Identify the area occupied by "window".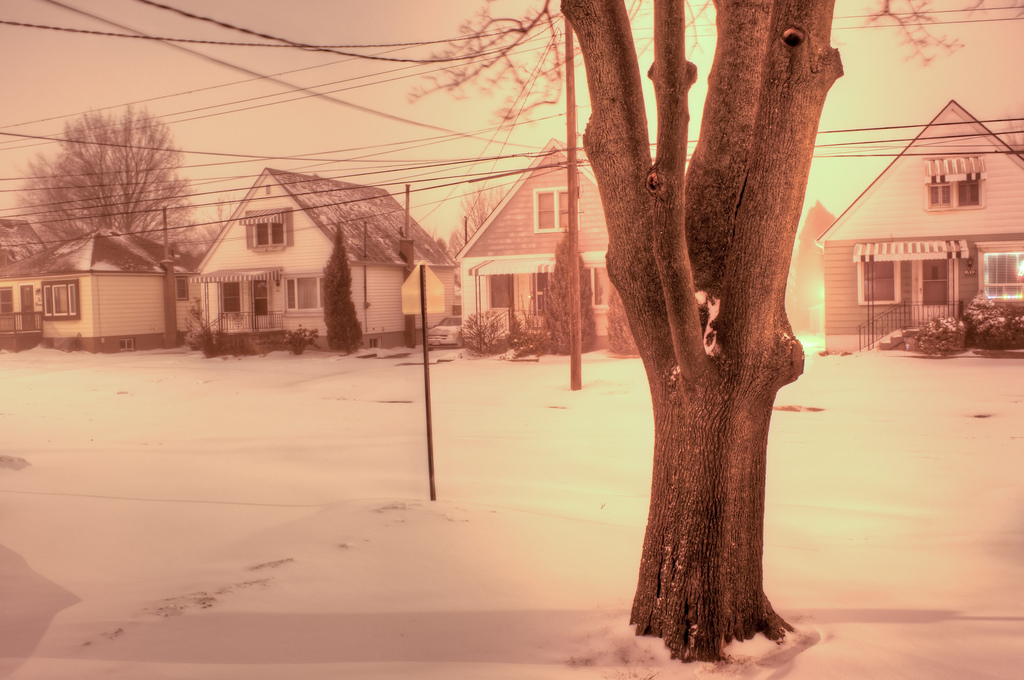
Area: region(977, 239, 1023, 298).
